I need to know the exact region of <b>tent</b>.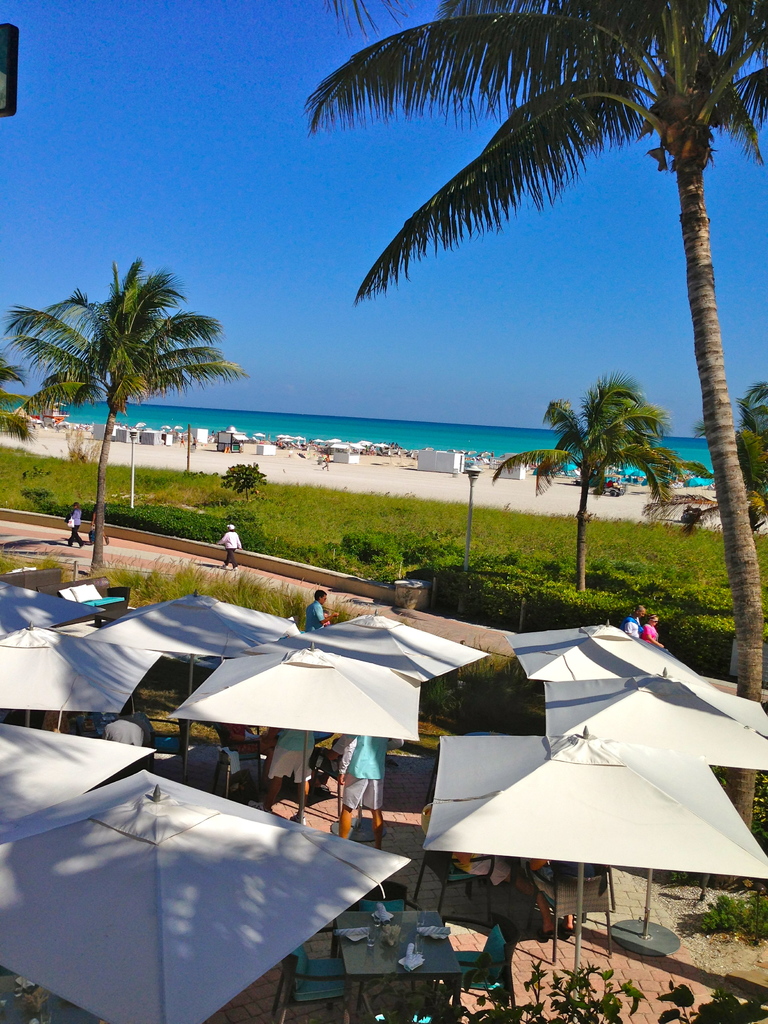
Region: bbox=(171, 647, 426, 748).
